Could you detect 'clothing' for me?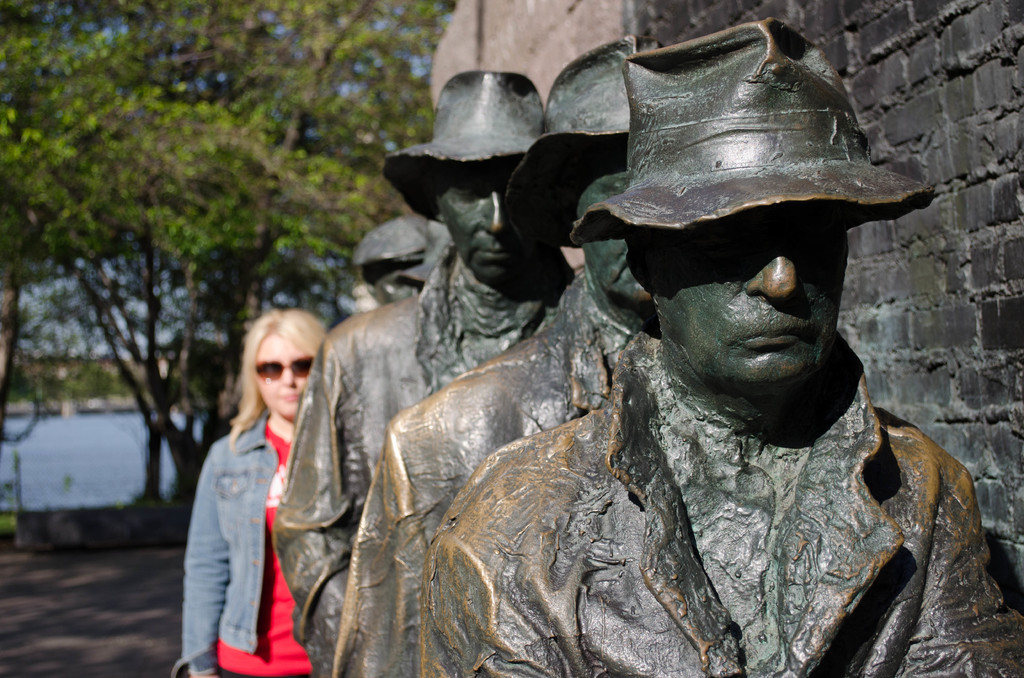
Detection result: left=323, top=278, right=664, bottom=677.
